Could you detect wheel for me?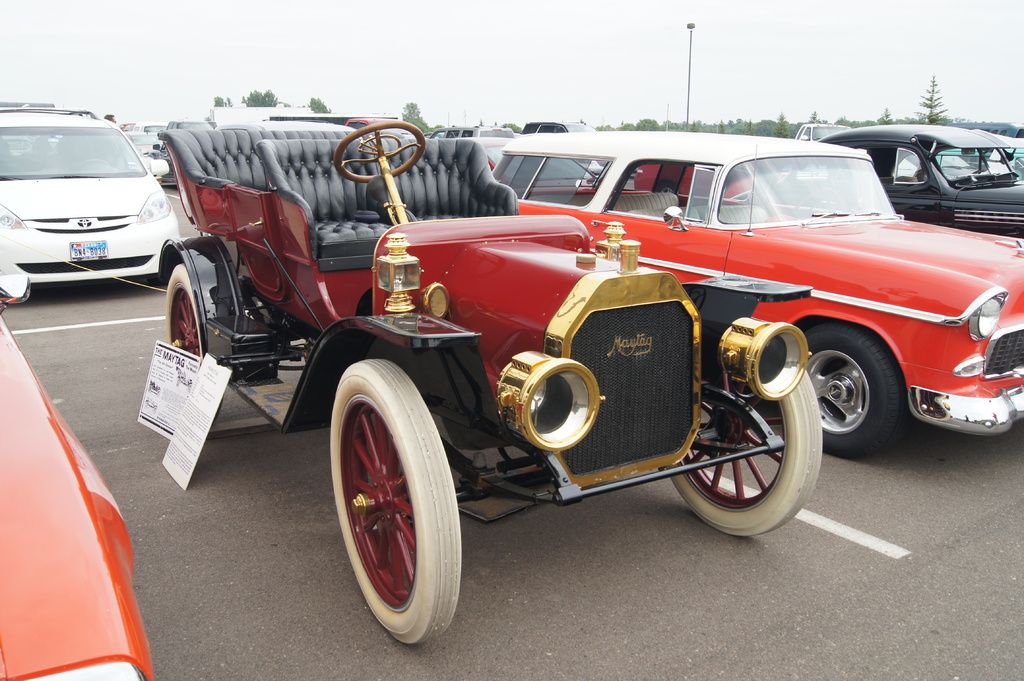
Detection result: locate(333, 120, 425, 184).
